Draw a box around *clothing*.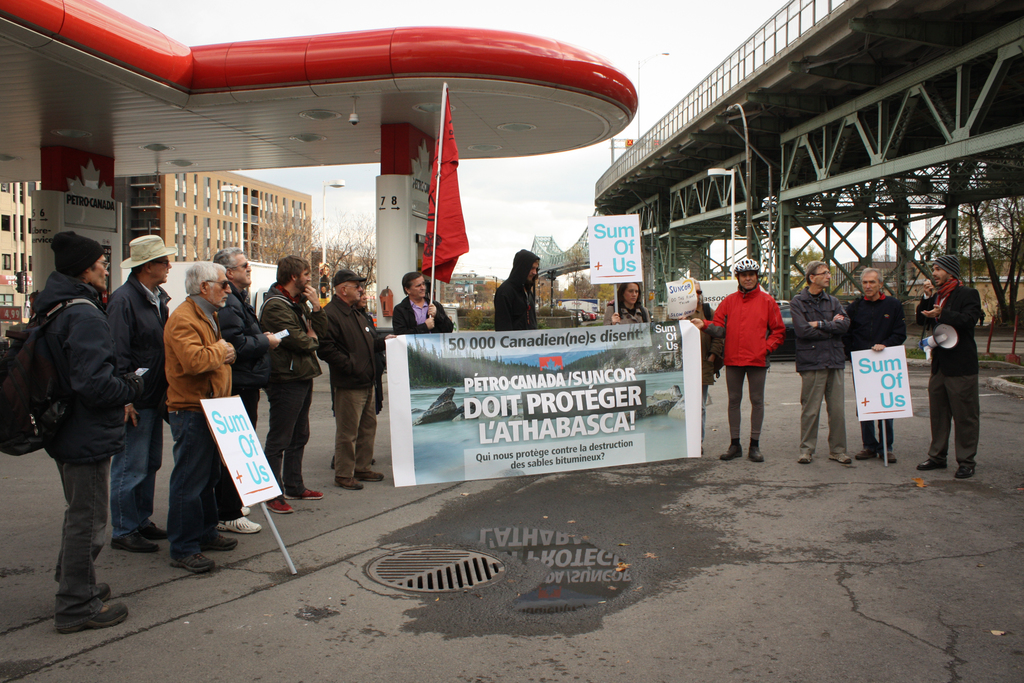
box(215, 278, 273, 512).
